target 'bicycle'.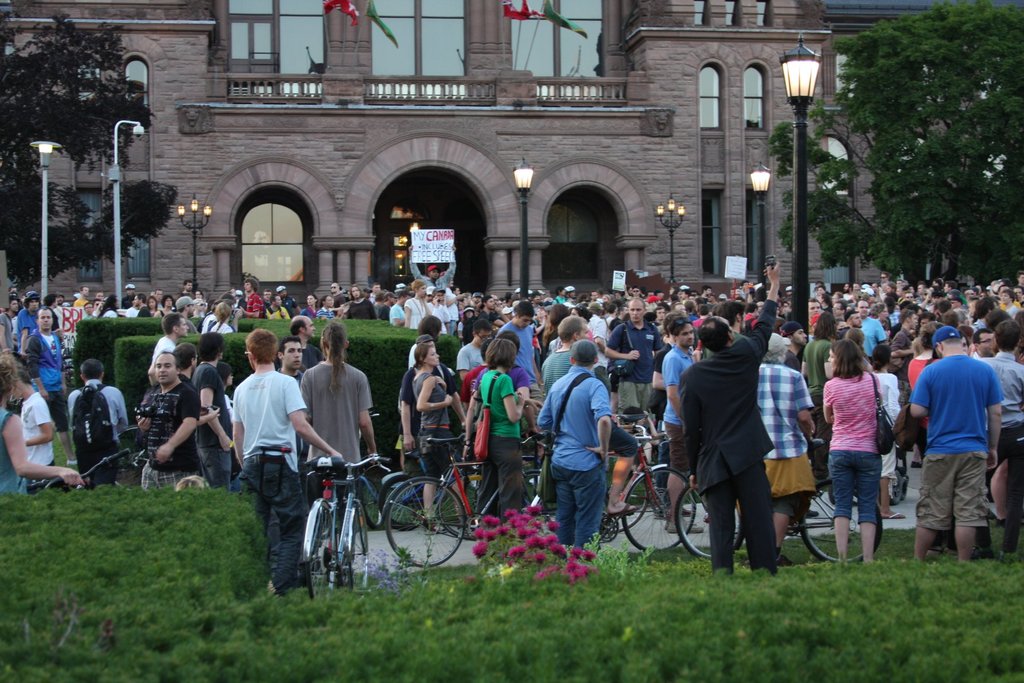
Target region: <region>284, 443, 396, 598</region>.
